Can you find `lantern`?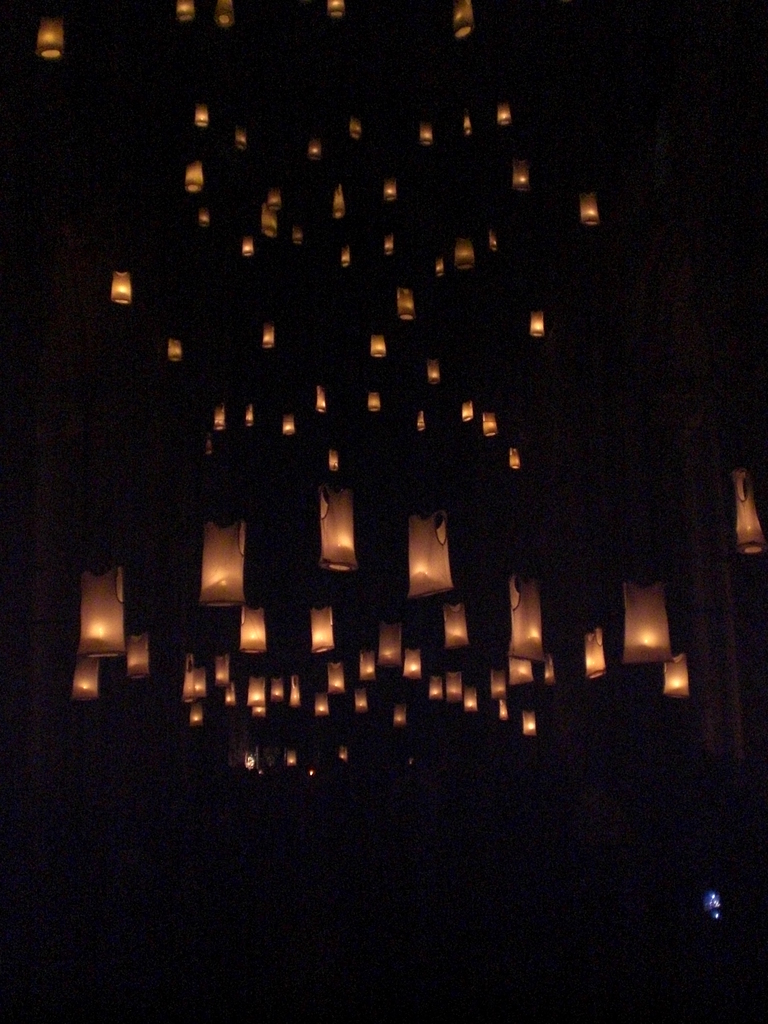
Yes, bounding box: 394 290 412 319.
